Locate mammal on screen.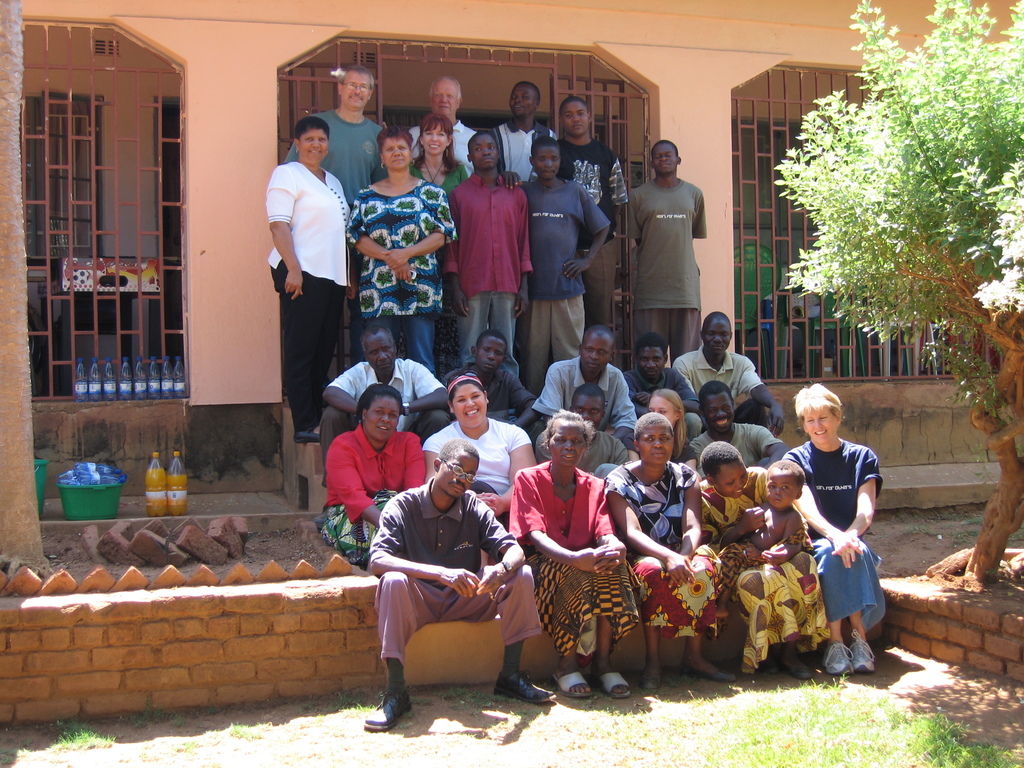
On screen at detection(620, 135, 708, 368).
